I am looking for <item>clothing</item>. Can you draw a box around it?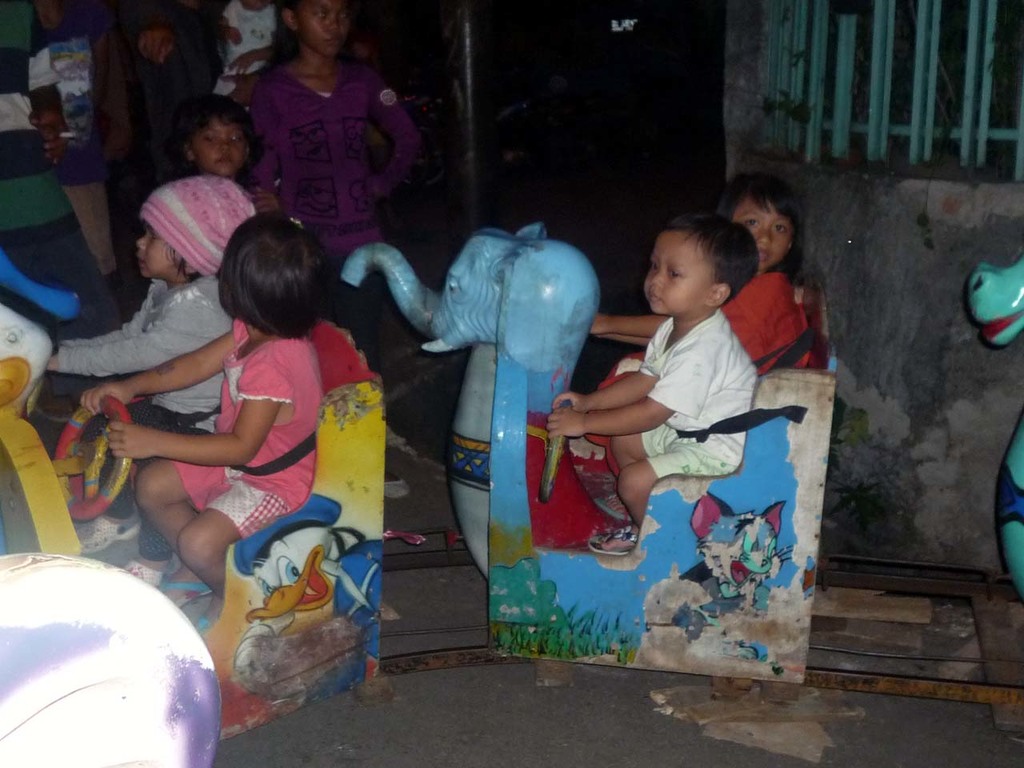
Sure, the bounding box is BBox(208, 0, 288, 96).
